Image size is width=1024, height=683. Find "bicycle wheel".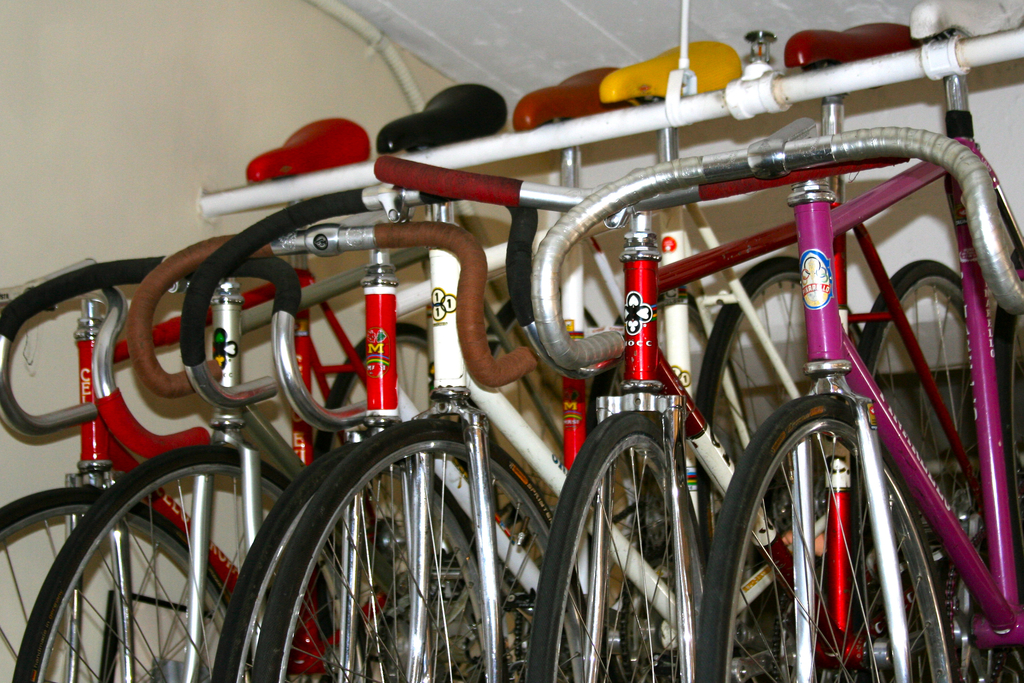
Rect(554, 359, 668, 682).
